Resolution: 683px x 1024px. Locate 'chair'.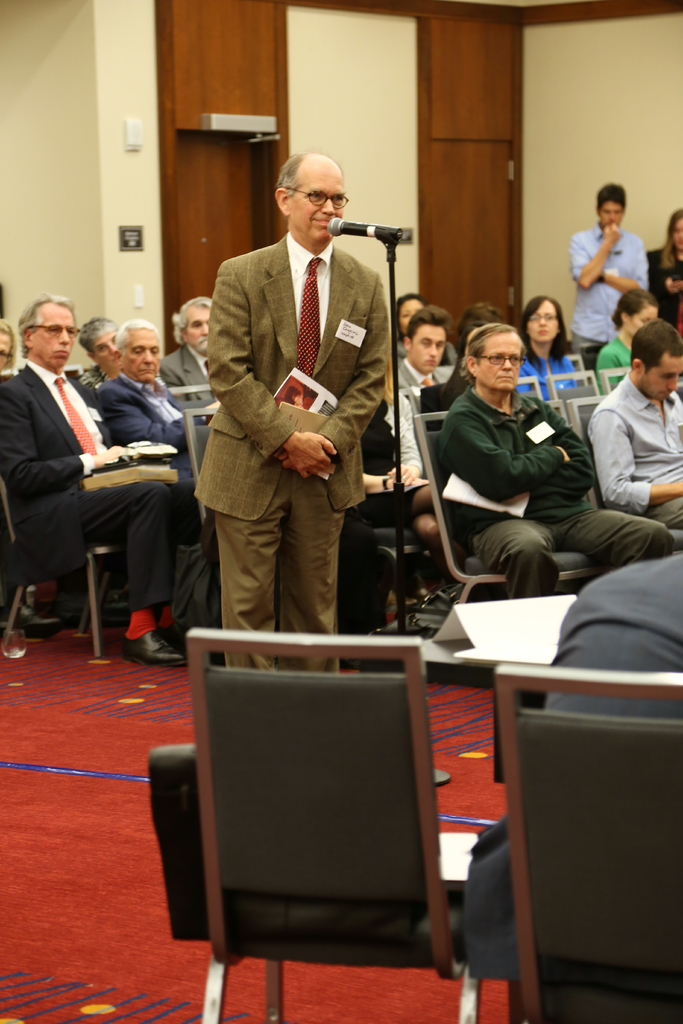
563:392:682:554.
